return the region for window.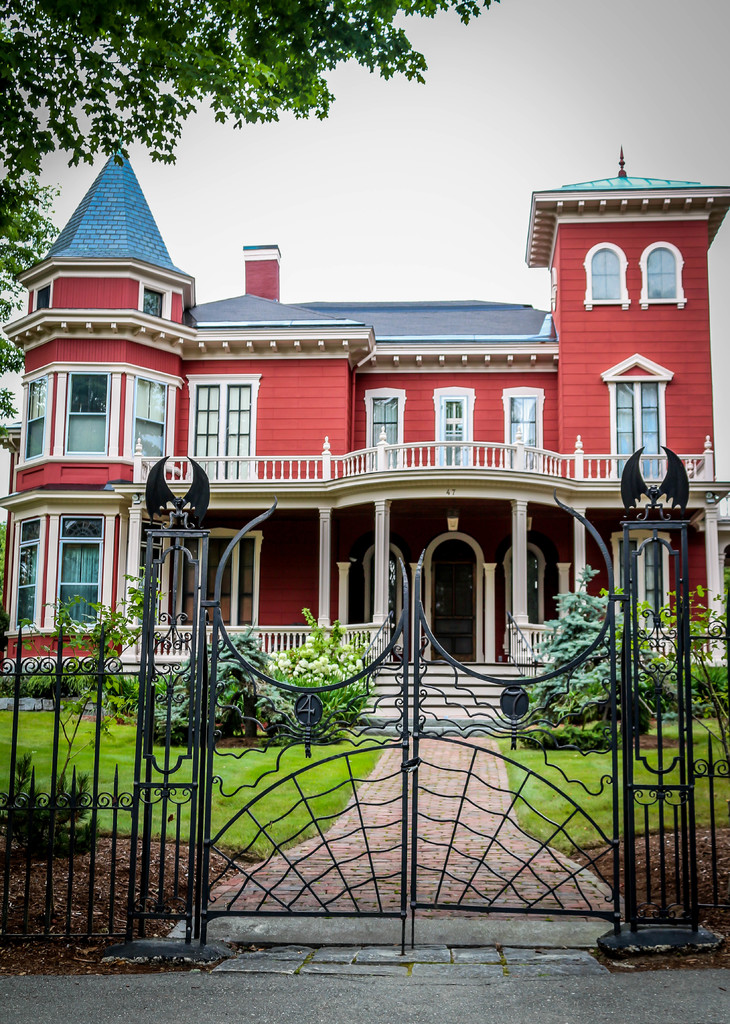
rect(634, 239, 683, 316).
